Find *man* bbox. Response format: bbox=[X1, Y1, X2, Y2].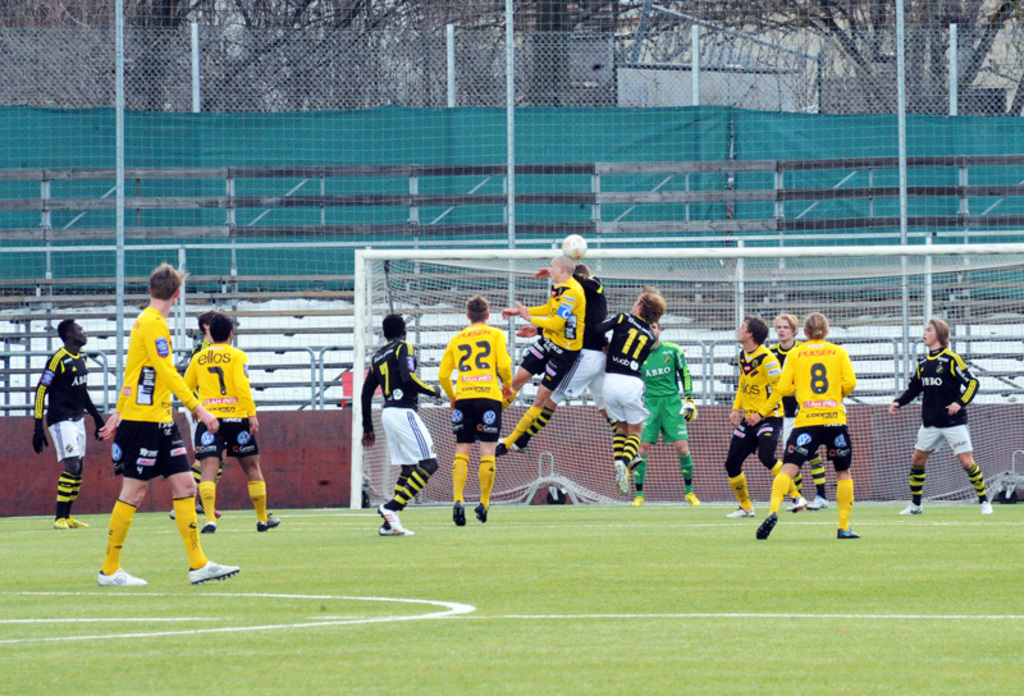
bbox=[756, 315, 860, 544].
